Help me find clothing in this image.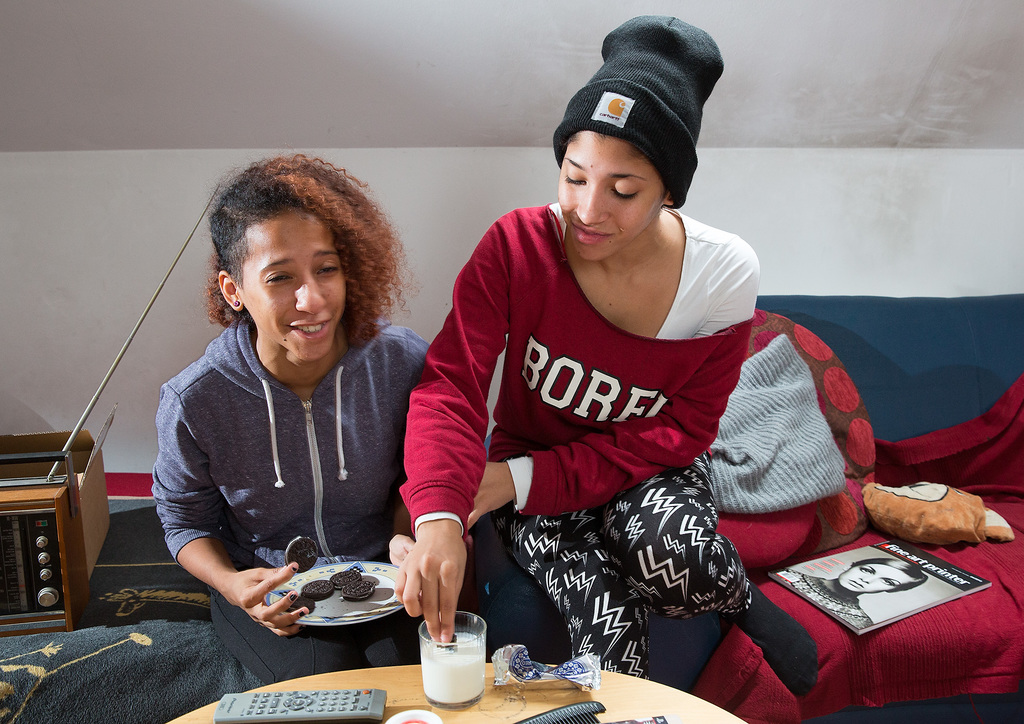
Found it: (154,317,428,686).
